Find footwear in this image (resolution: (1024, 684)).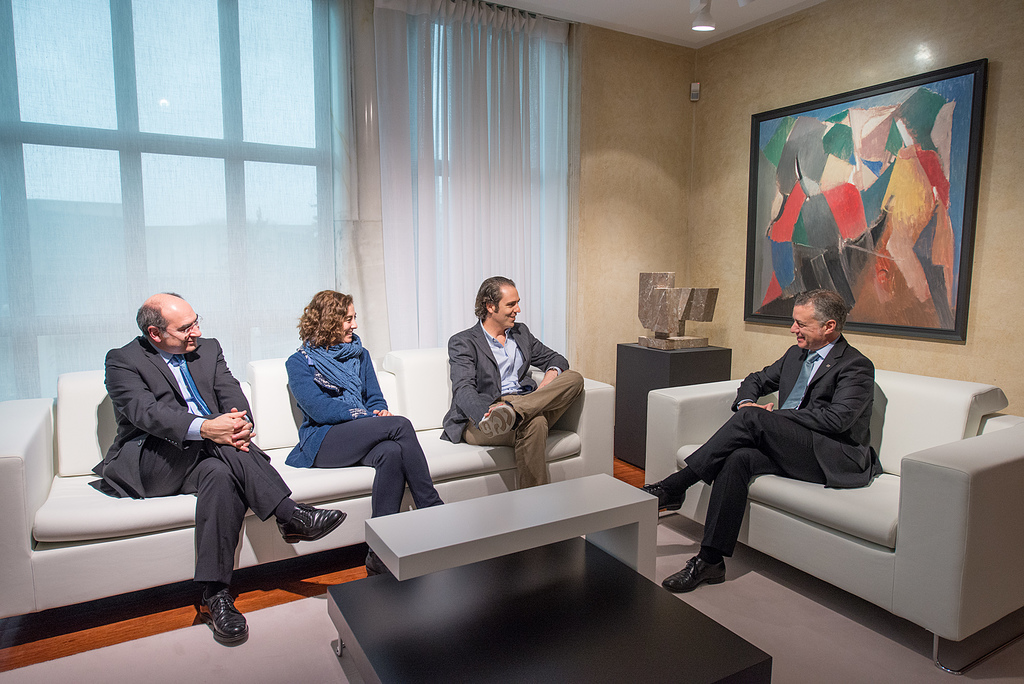
left=650, top=545, right=729, bottom=592.
